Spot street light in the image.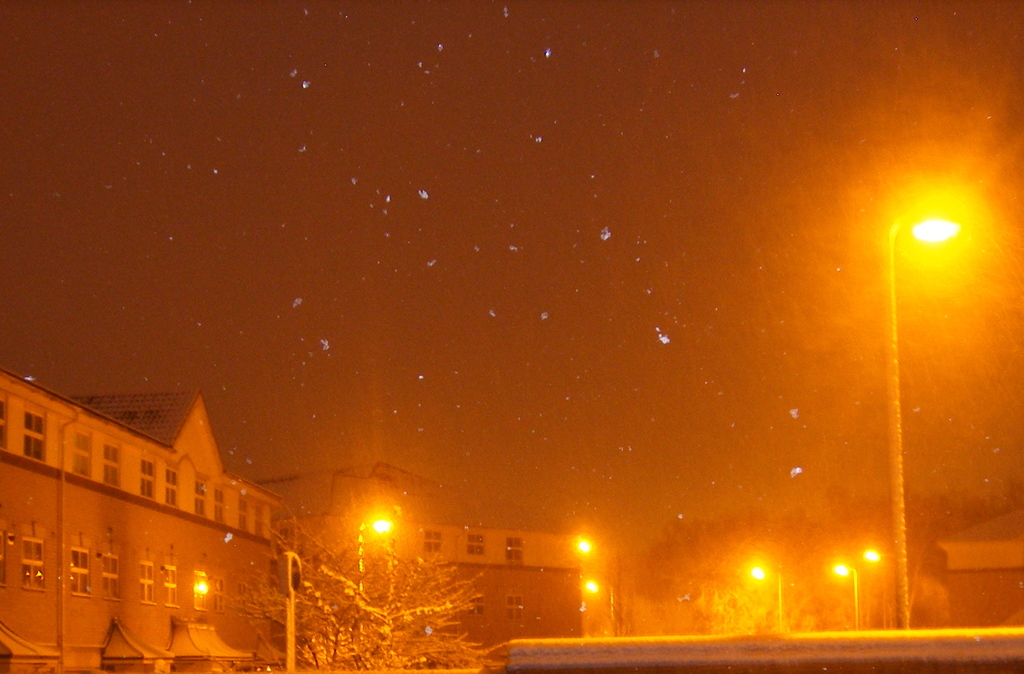
street light found at x1=584 y1=579 x2=614 y2=635.
